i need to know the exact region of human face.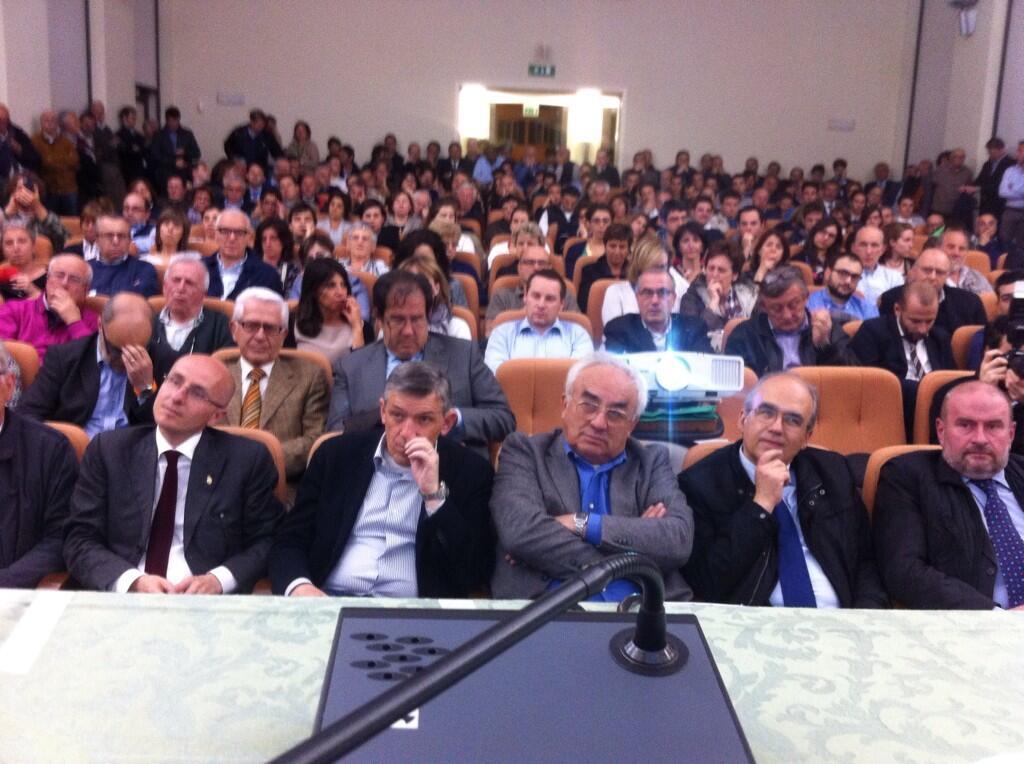
Region: select_region(764, 291, 803, 327).
